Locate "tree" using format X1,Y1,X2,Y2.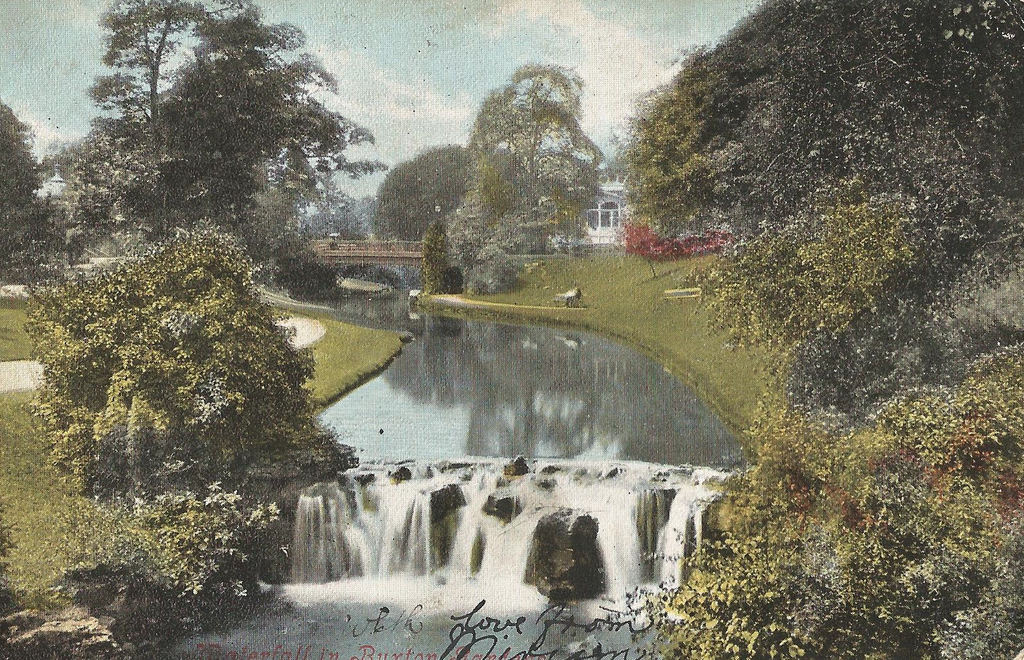
368,141,506,240.
